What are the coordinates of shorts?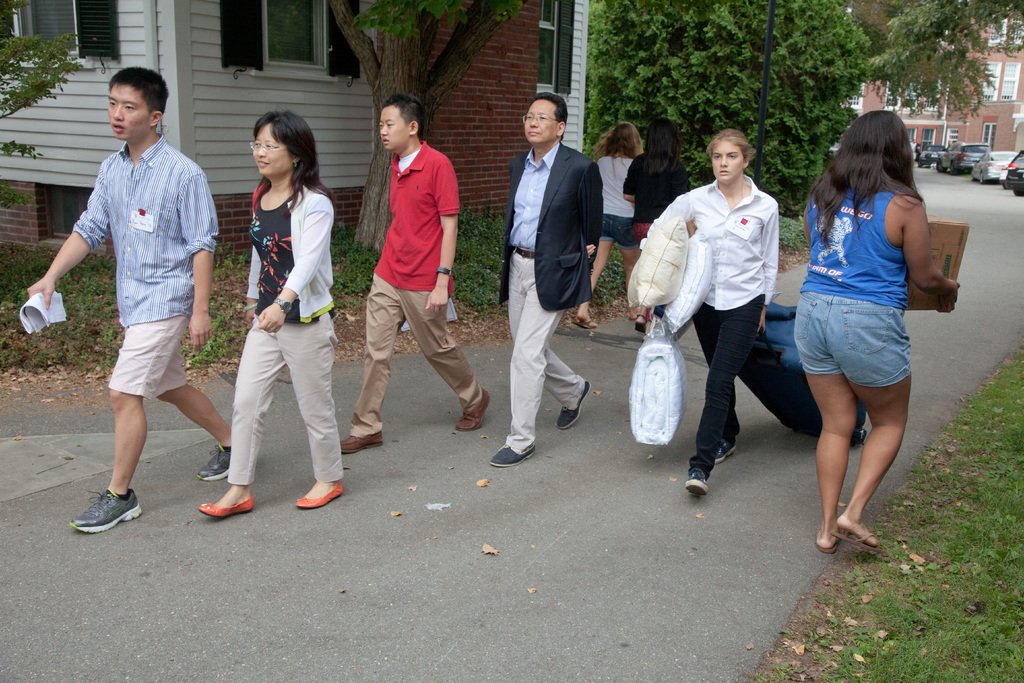
598/212/639/251.
